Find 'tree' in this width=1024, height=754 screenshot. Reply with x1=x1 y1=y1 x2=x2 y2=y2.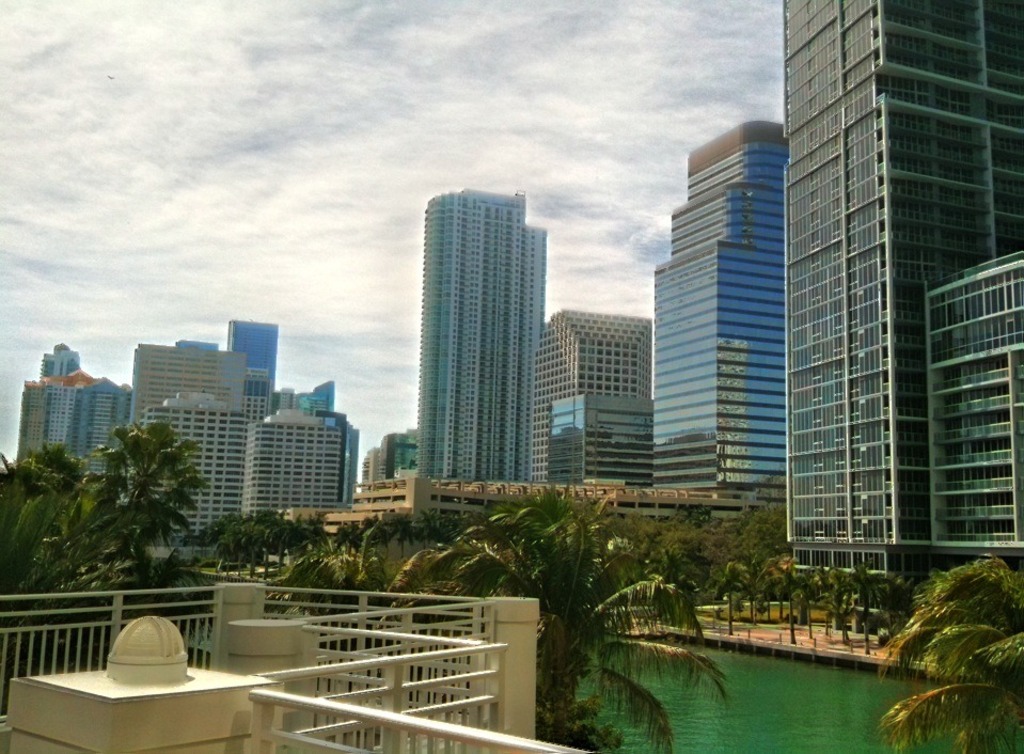
x1=860 y1=553 x2=1023 y2=753.
